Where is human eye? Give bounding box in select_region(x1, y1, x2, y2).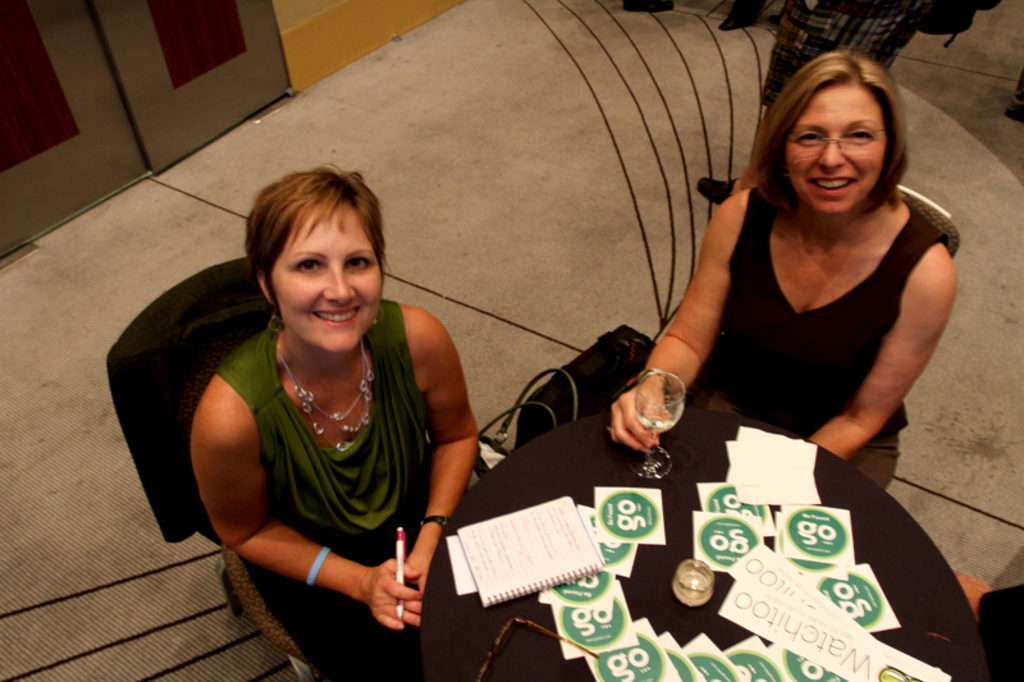
select_region(794, 125, 827, 148).
